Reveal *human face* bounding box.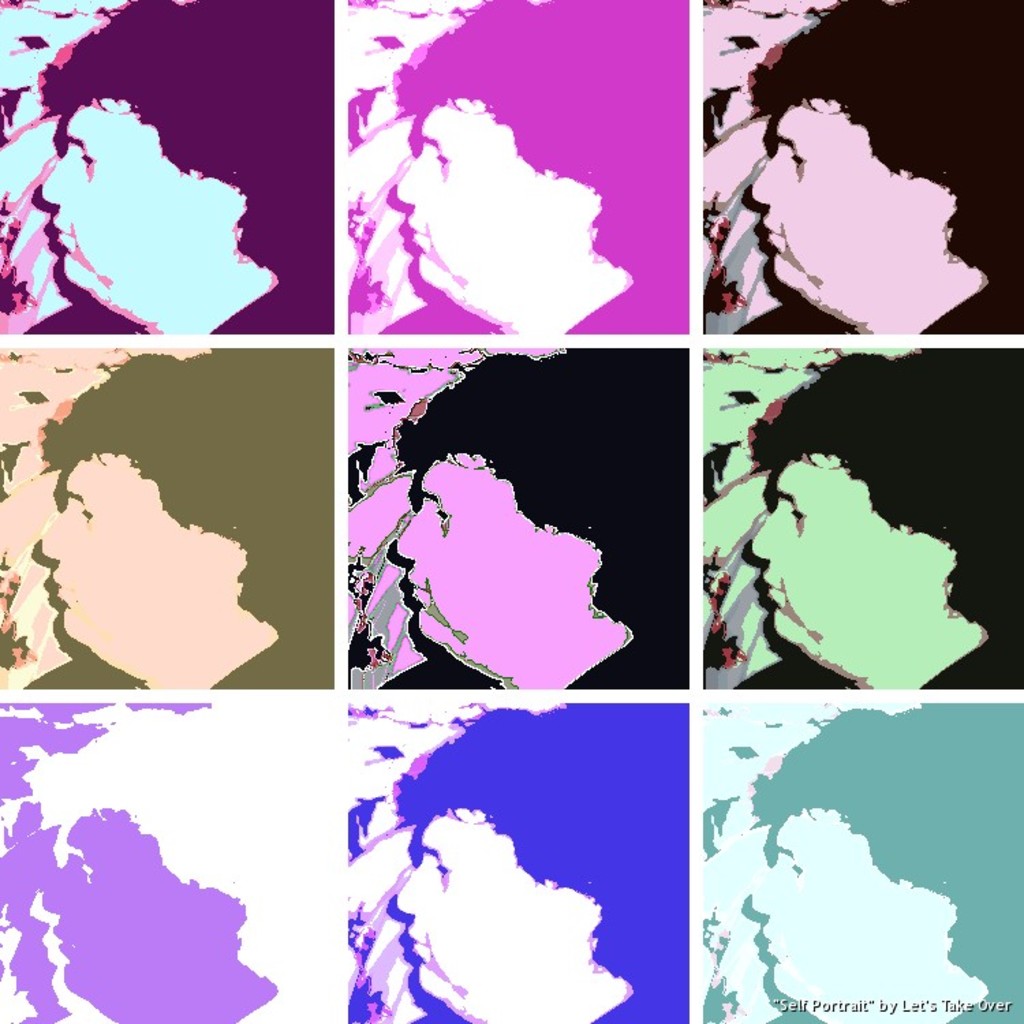
Revealed: box(751, 102, 893, 313).
